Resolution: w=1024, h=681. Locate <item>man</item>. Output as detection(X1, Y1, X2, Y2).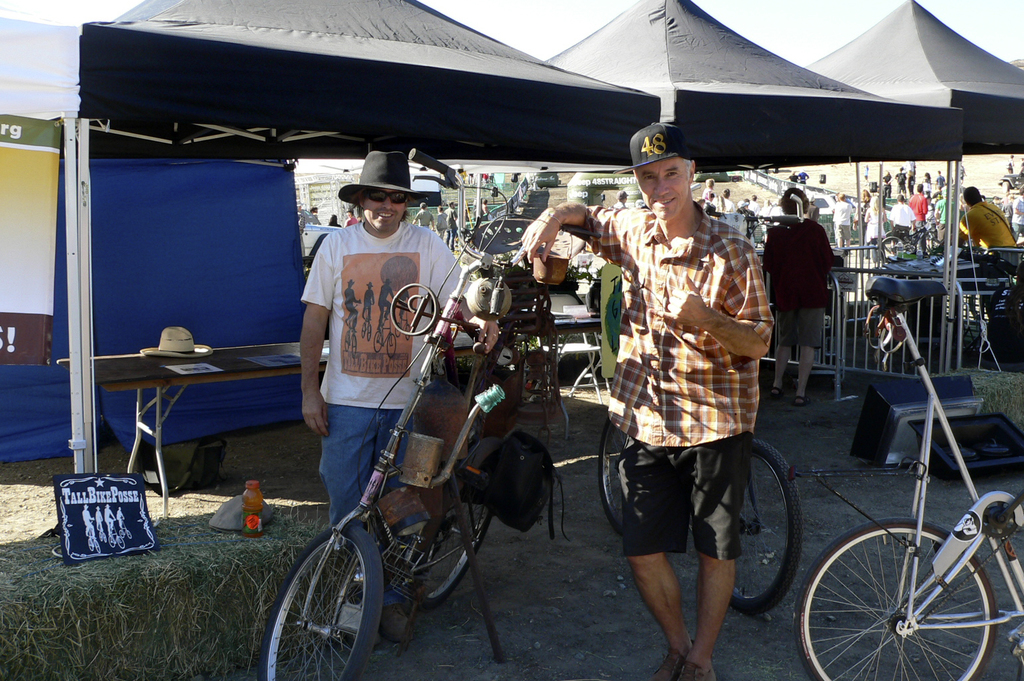
detection(748, 194, 762, 216).
